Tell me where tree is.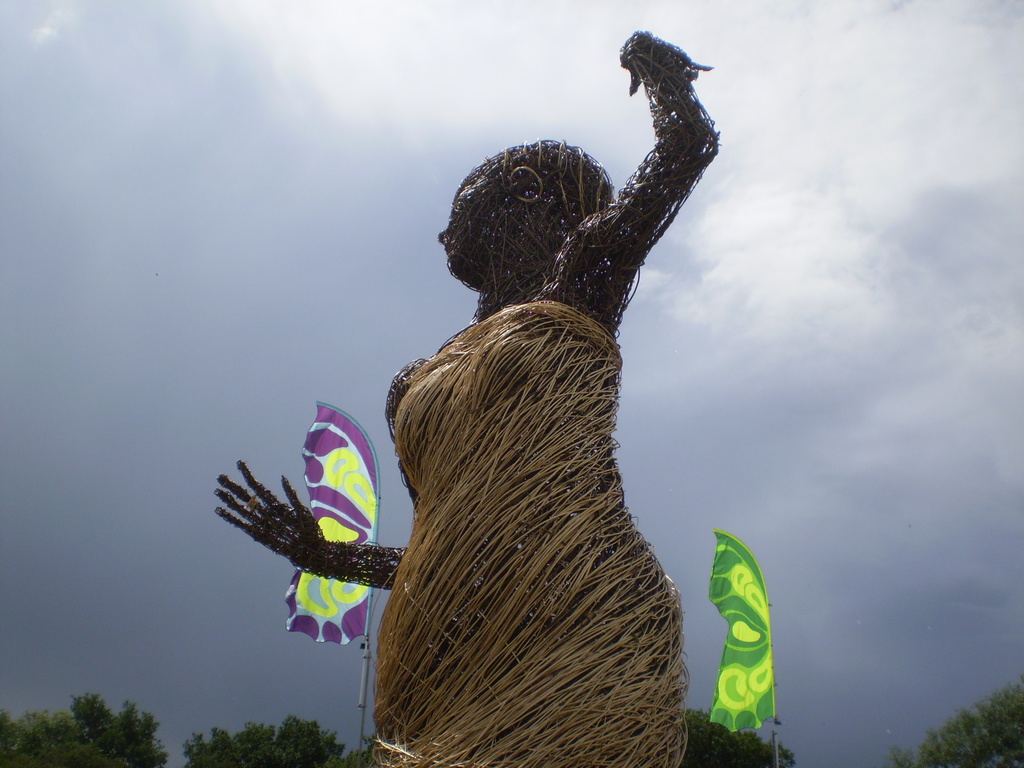
tree is at [182,717,373,767].
